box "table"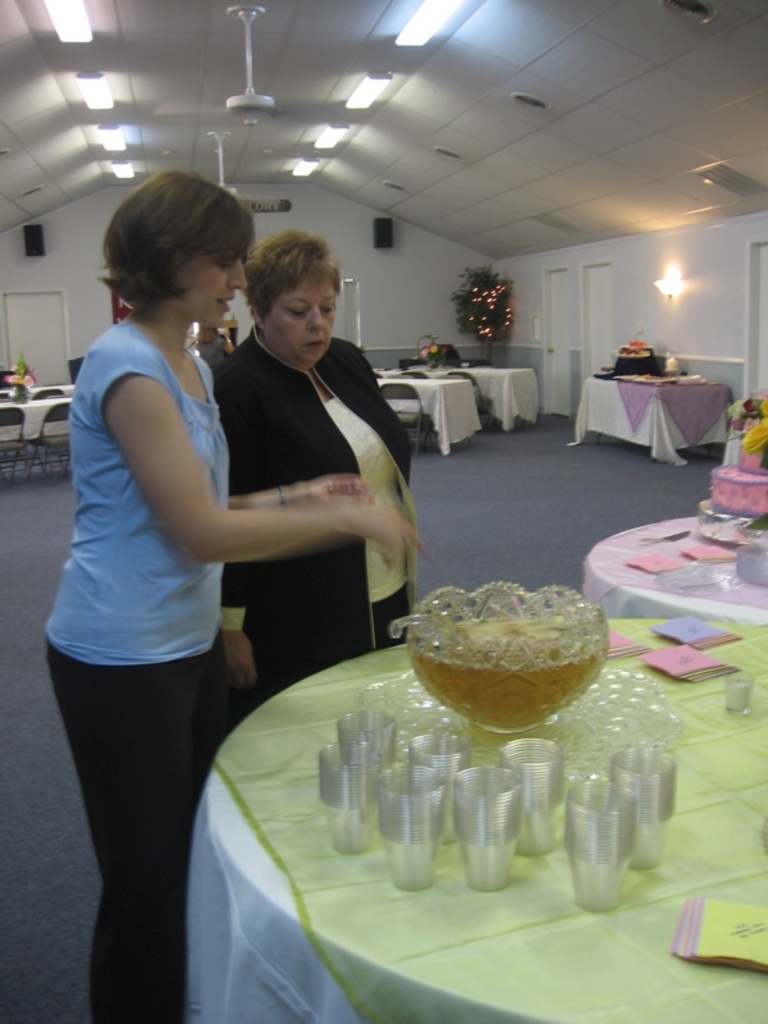
<bbox>571, 365, 740, 471</bbox>
